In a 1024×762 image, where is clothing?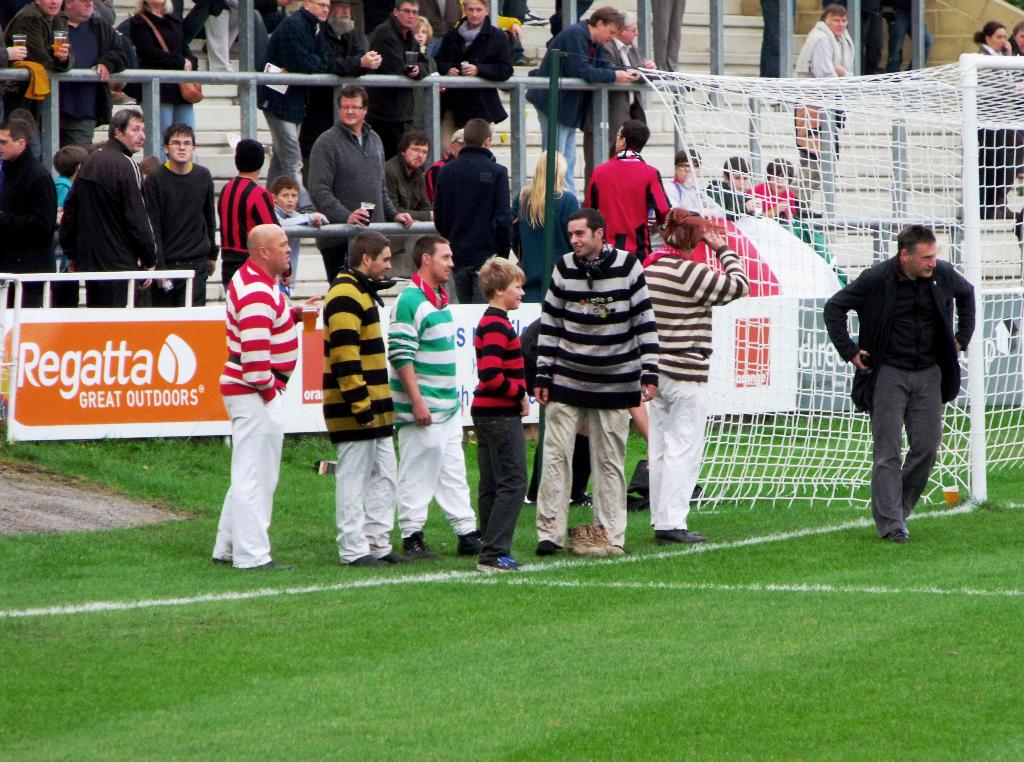
bbox(639, 248, 751, 533).
